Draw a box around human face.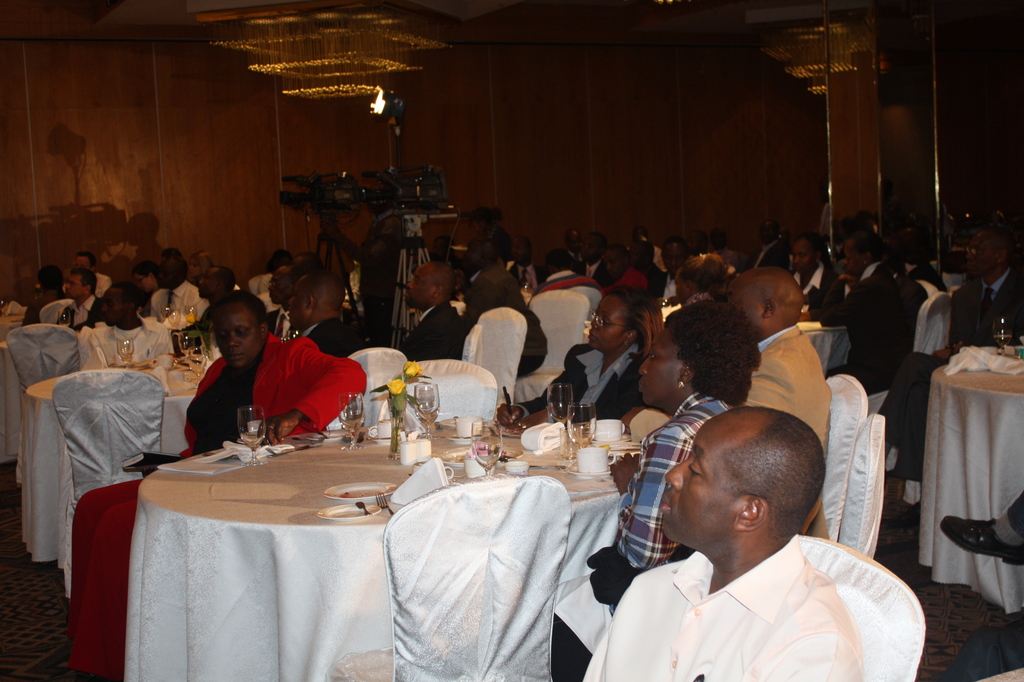
x1=635 y1=322 x2=679 y2=409.
